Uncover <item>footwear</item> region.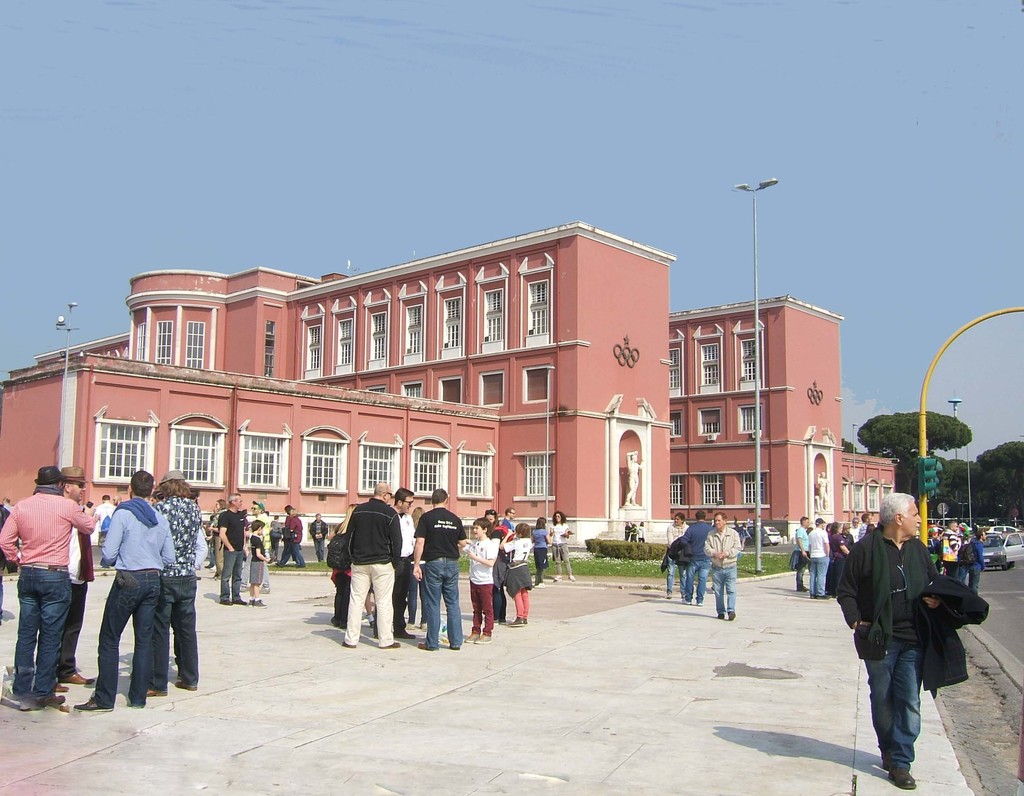
Uncovered: (left=256, top=596, right=264, bottom=605).
